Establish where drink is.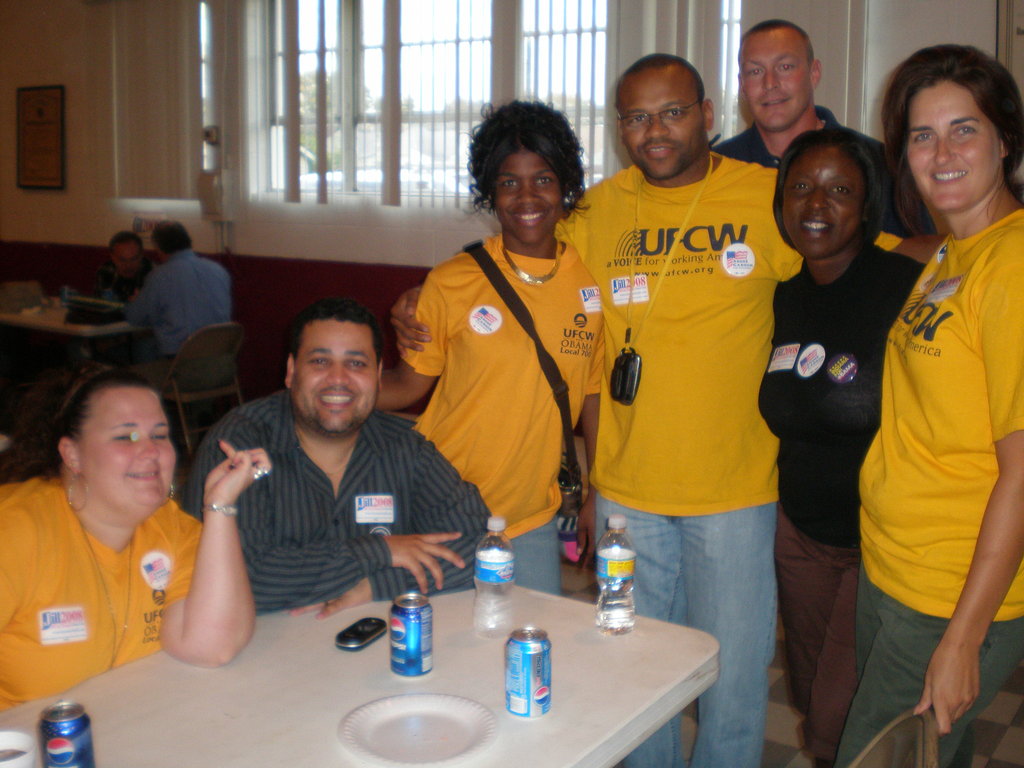
Established at crop(597, 518, 641, 625).
